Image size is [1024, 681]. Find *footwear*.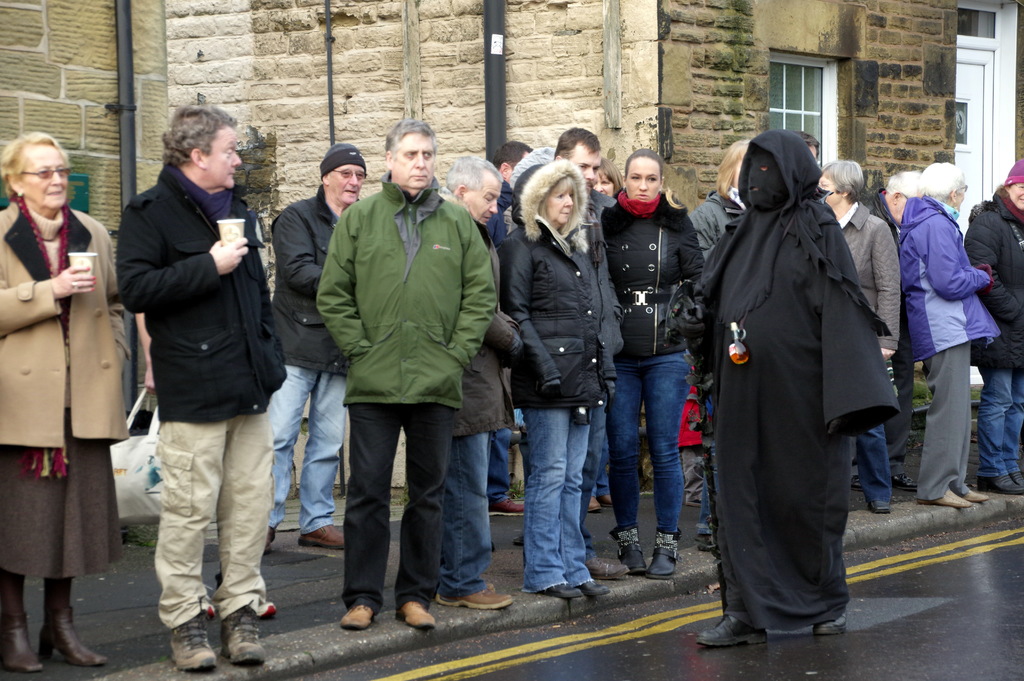
{"left": 532, "top": 578, "right": 589, "bottom": 602}.
